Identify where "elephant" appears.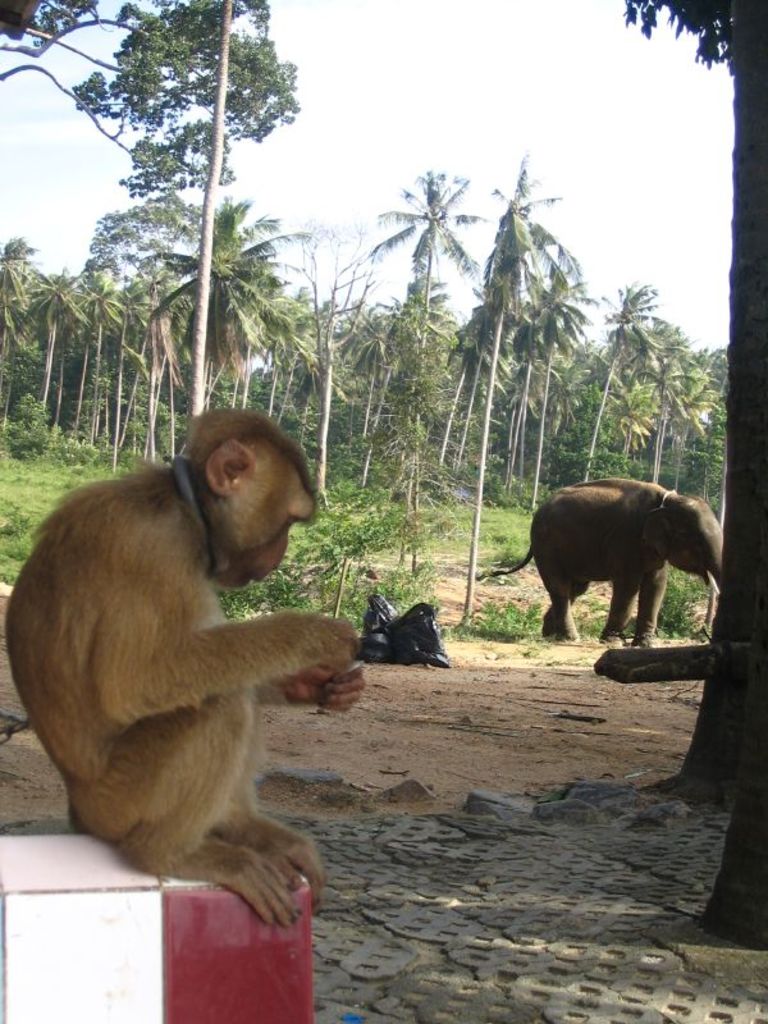
Appears at {"left": 509, "top": 468, "right": 731, "bottom": 639}.
